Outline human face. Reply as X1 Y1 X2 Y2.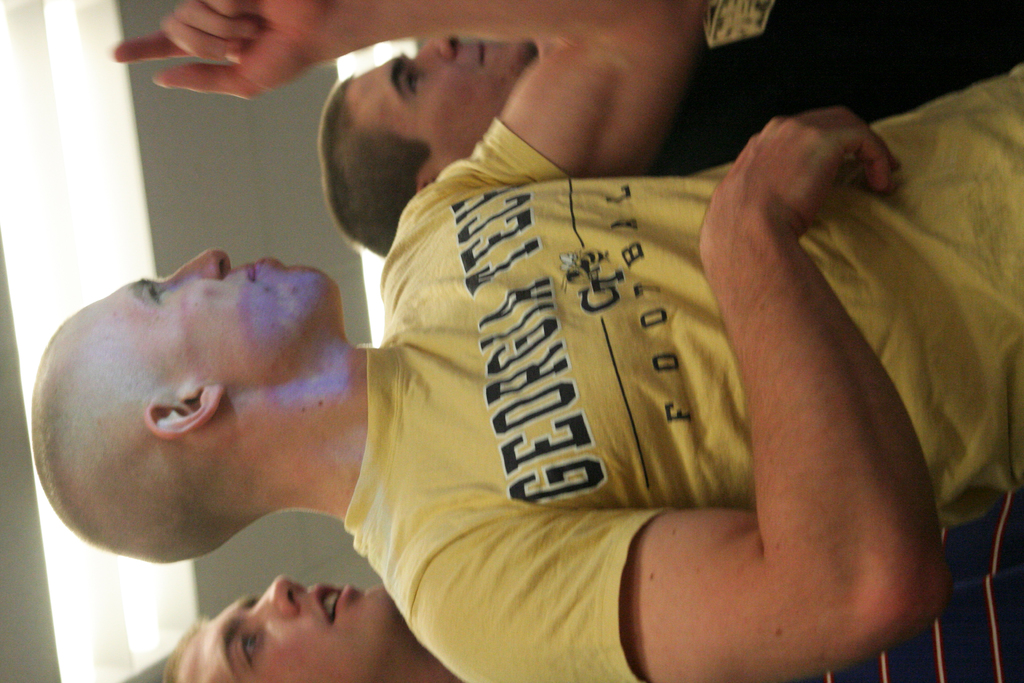
166 563 397 682.
